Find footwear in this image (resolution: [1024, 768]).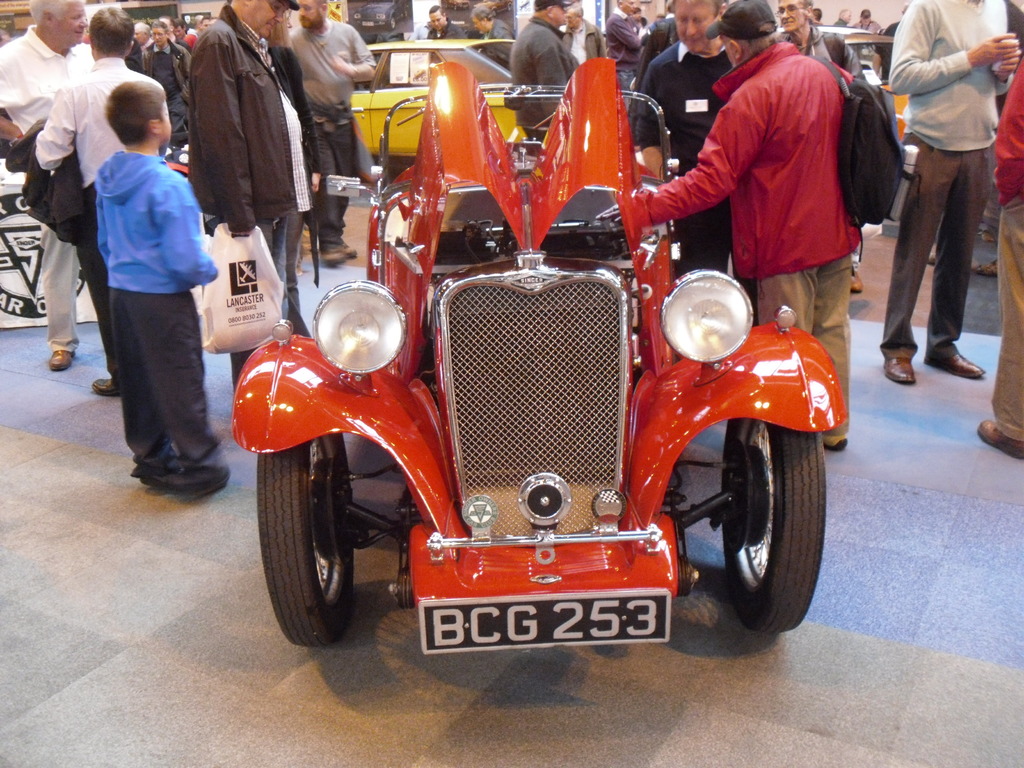
[316,242,353,264].
